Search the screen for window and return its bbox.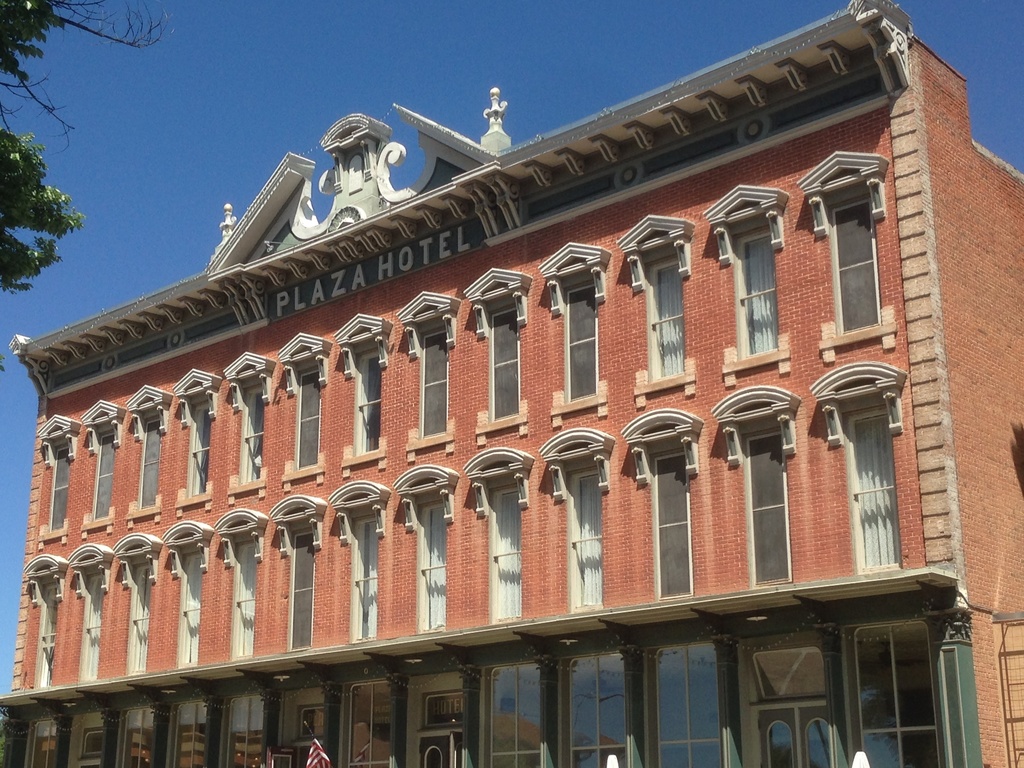
Found: [left=65, top=538, right=106, bottom=676].
